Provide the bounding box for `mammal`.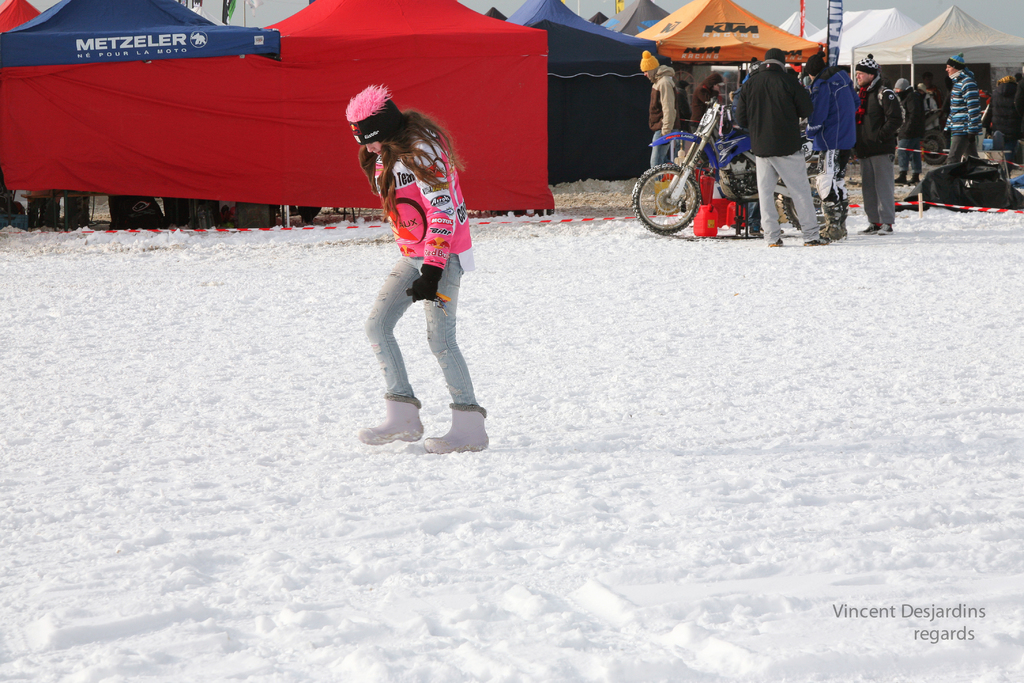
<region>913, 79, 945, 160</region>.
